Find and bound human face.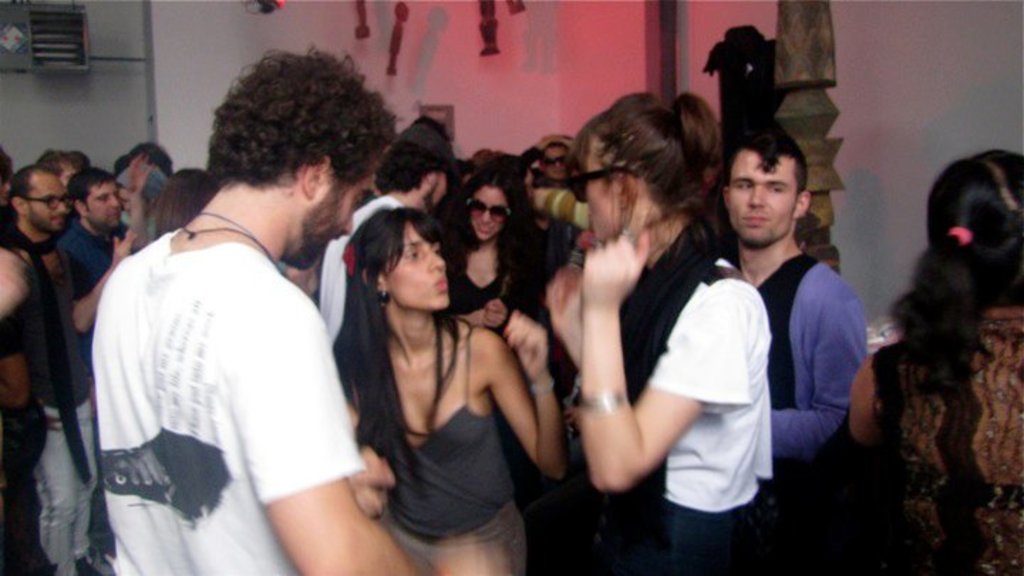
Bound: x1=31, y1=174, x2=65, y2=226.
